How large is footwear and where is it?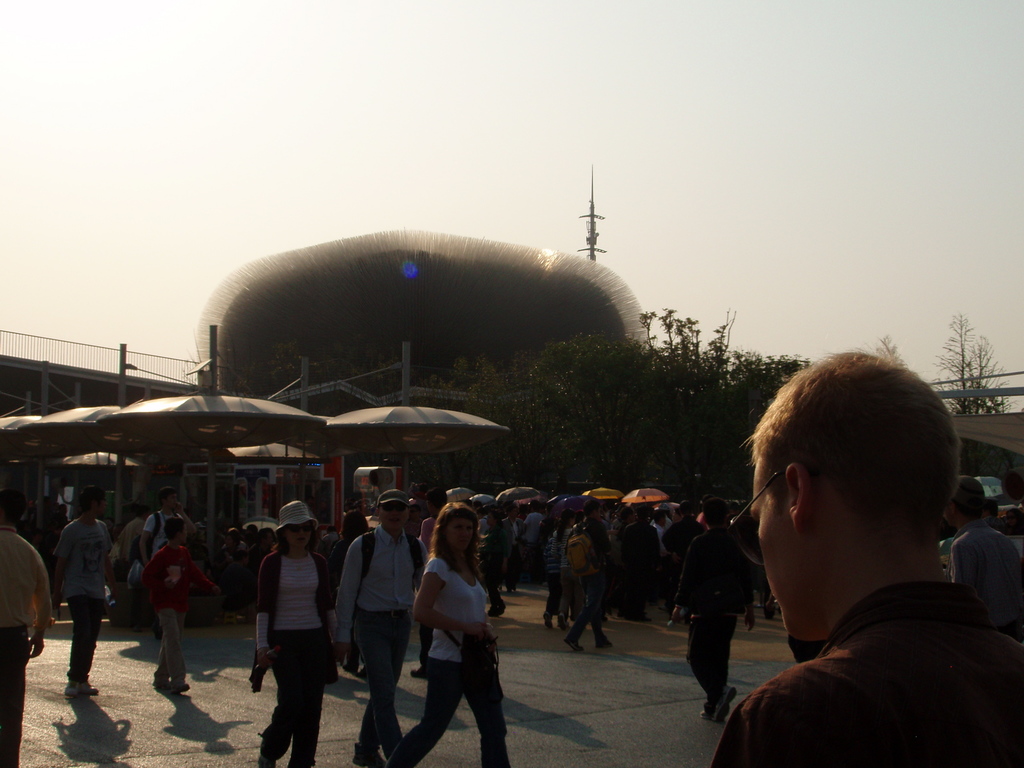
Bounding box: Rect(63, 682, 81, 694).
